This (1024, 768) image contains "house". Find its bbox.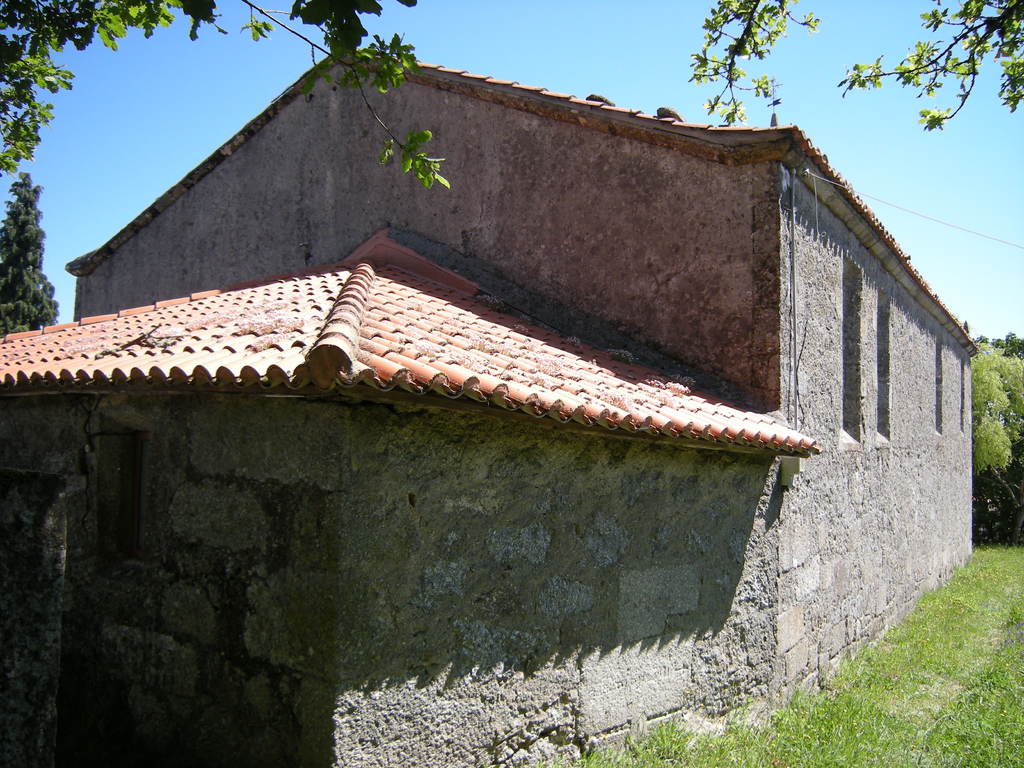
detection(0, 52, 979, 767).
